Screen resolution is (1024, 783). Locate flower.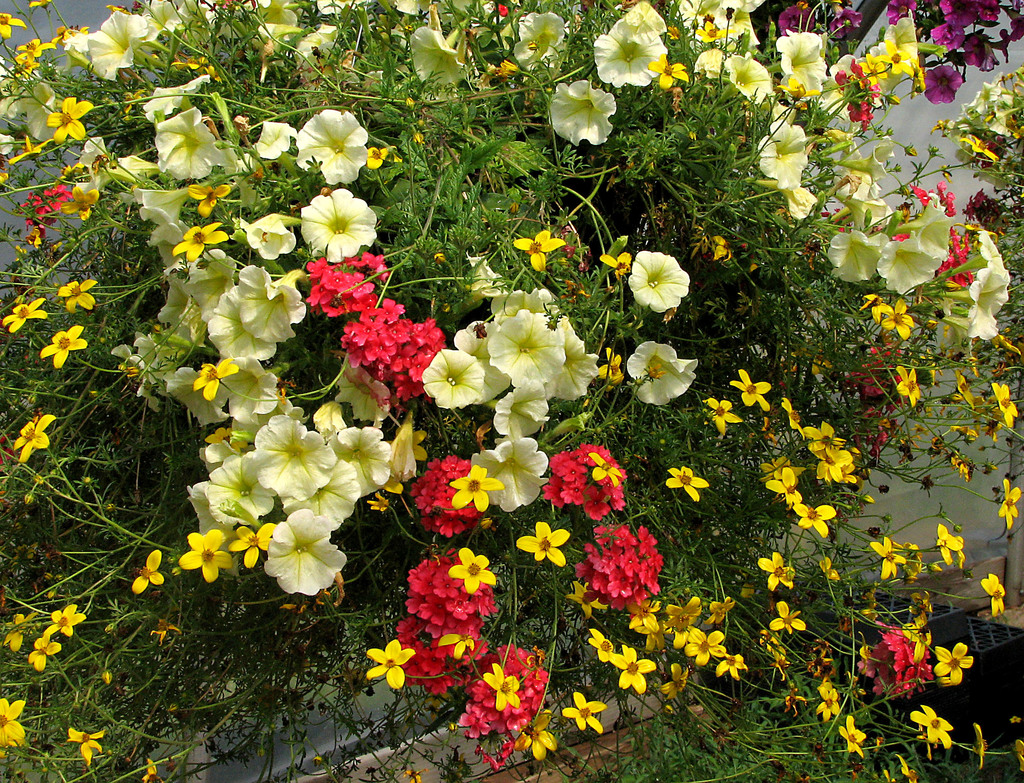
<region>821, 221, 886, 282</region>.
